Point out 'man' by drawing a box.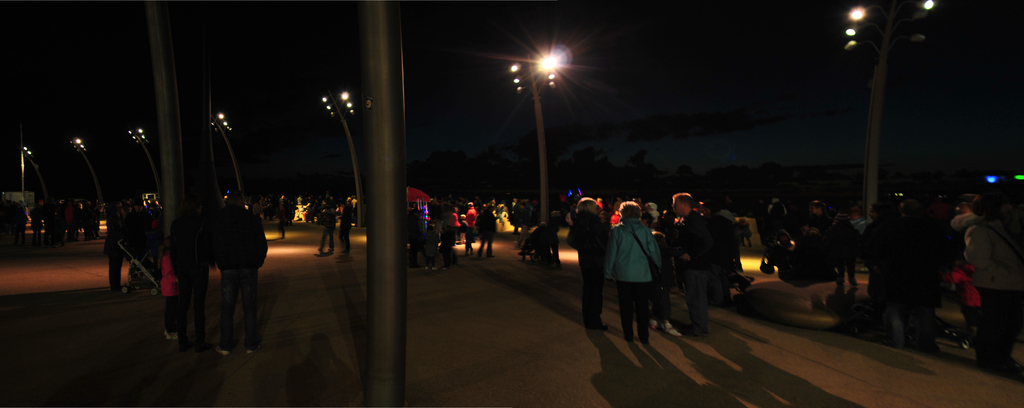
left=252, top=200, right=260, bottom=218.
